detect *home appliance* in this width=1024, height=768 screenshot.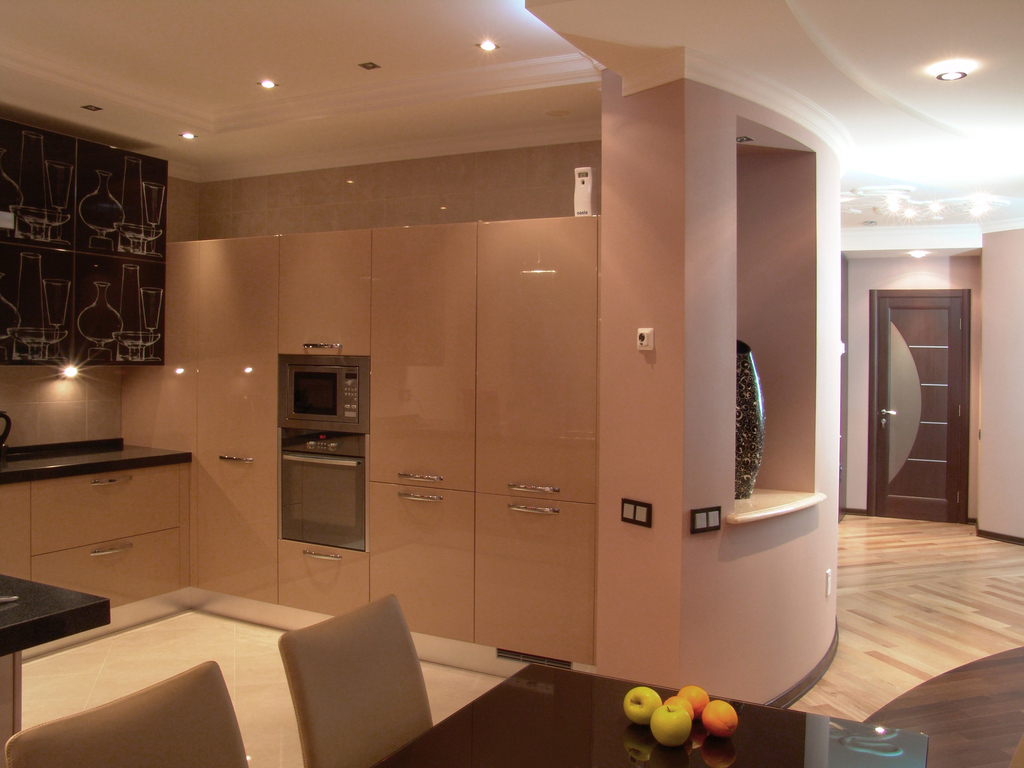
Detection: <bbox>277, 354, 370, 436</bbox>.
